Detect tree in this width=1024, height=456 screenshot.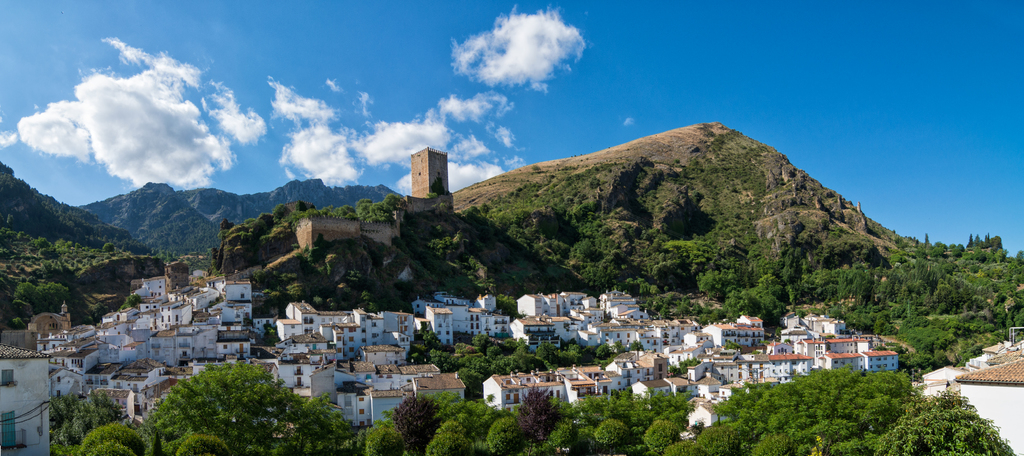
Detection: region(45, 390, 120, 455).
